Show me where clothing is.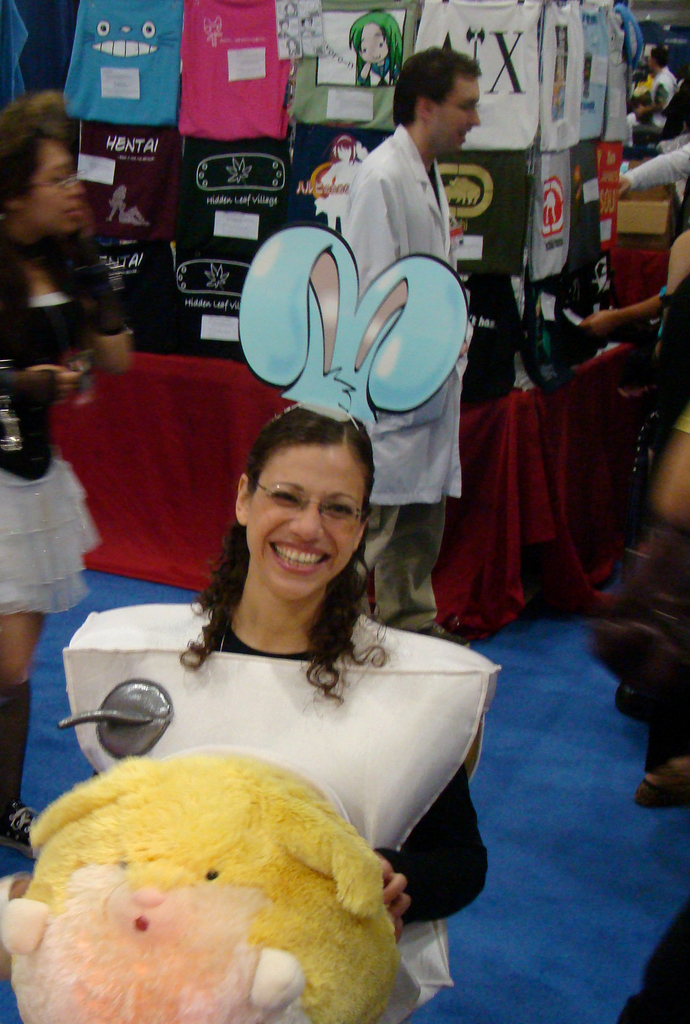
clothing is at {"left": 0, "top": 230, "right": 129, "bottom": 619}.
